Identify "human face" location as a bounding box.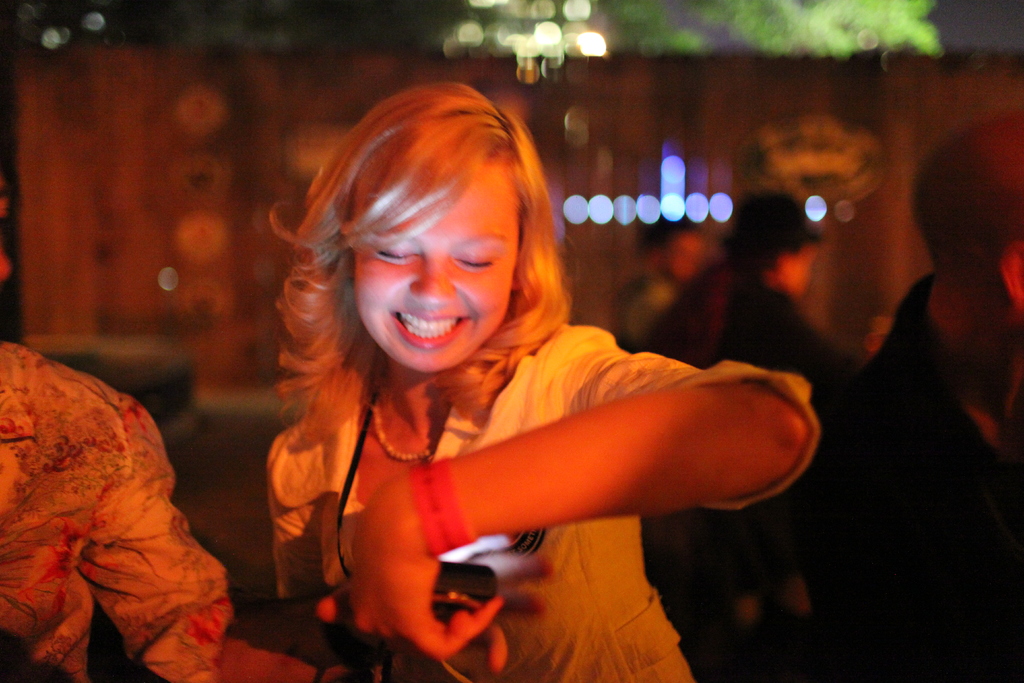
351 159 518 374.
